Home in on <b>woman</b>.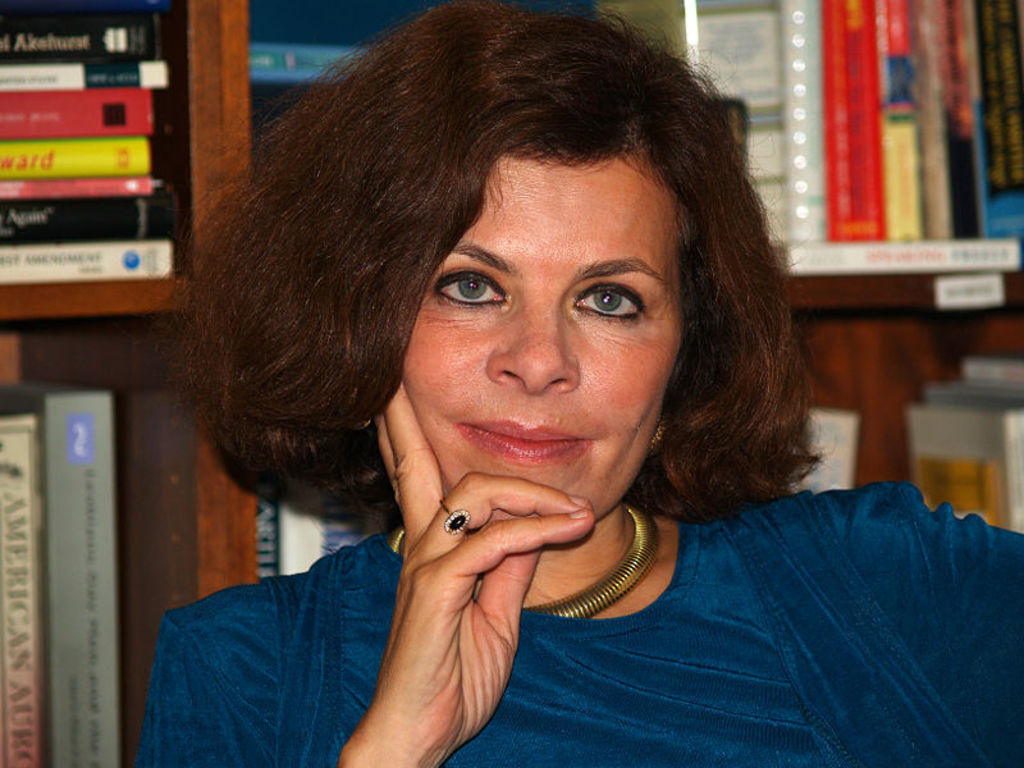
Homed in at bbox(90, 18, 936, 760).
